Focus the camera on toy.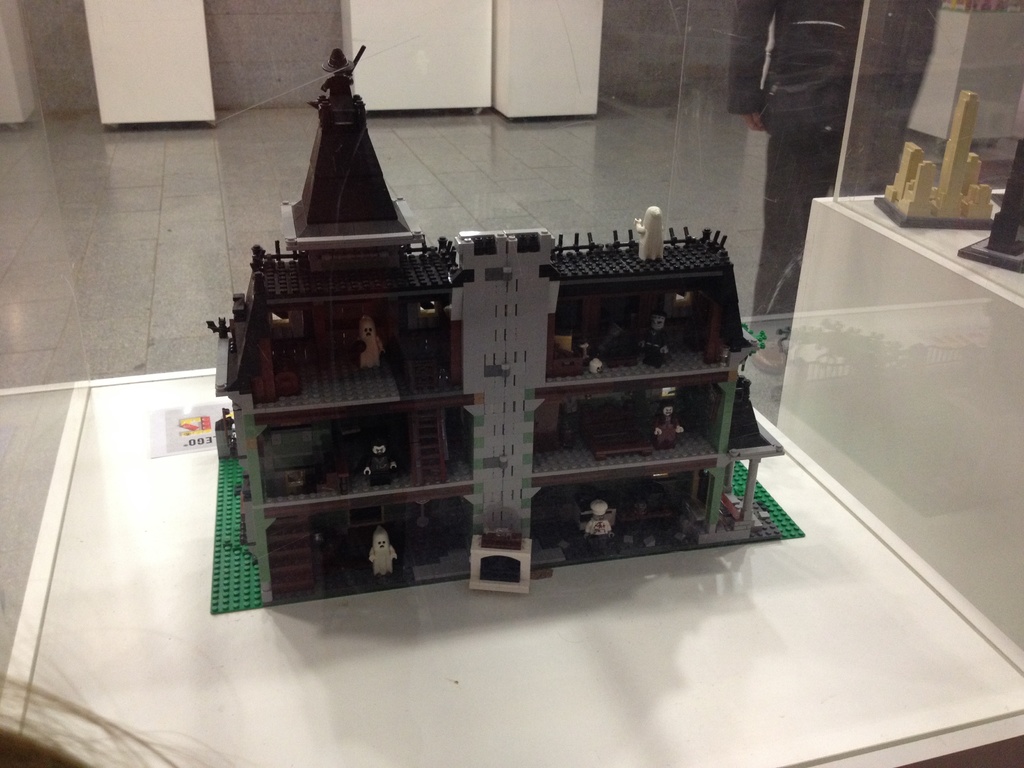
Focus region: 581/497/616/540.
